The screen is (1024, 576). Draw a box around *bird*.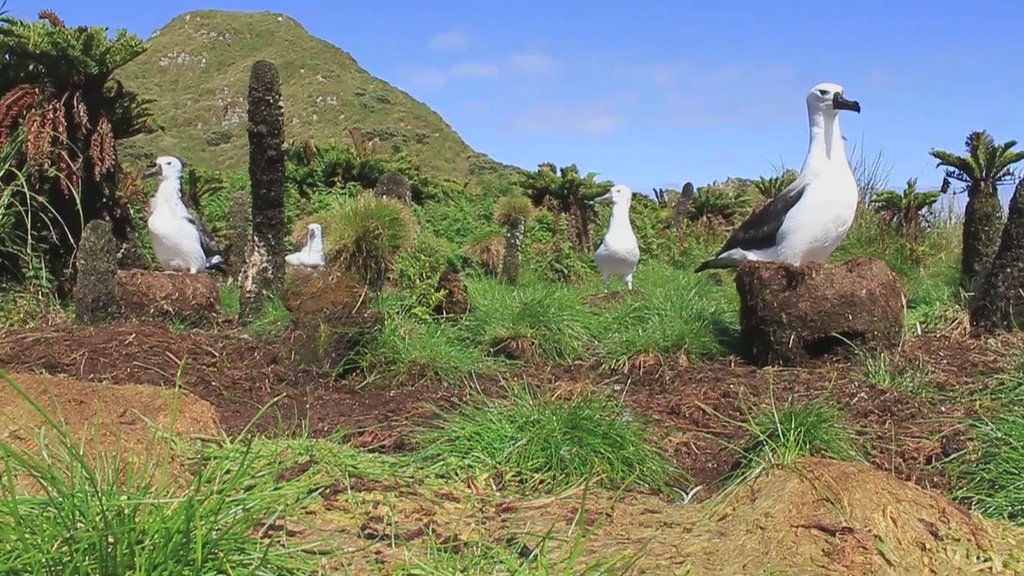
[706,77,881,290].
